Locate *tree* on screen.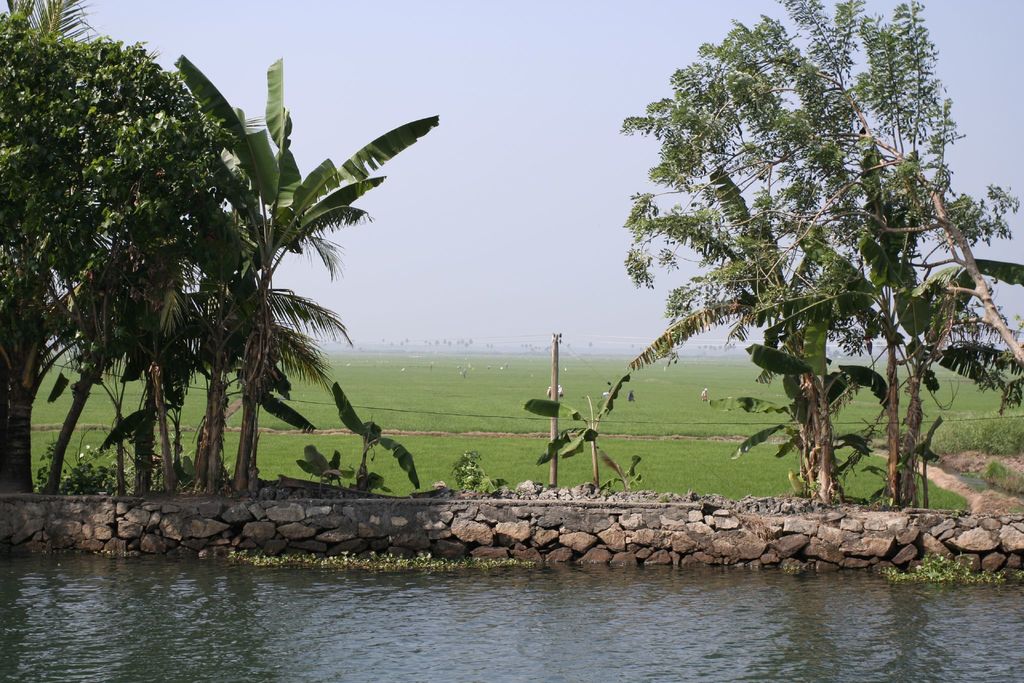
On screen at [left=169, top=50, right=443, bottom=504].
